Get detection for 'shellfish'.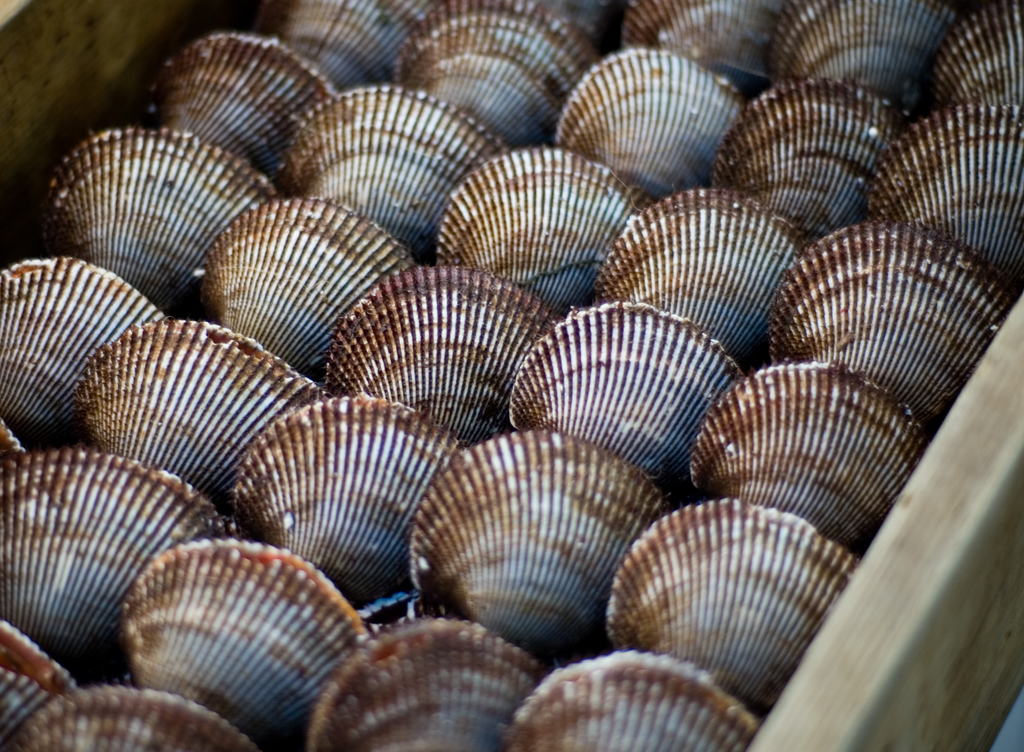
Detection: (189,196,409,369).
